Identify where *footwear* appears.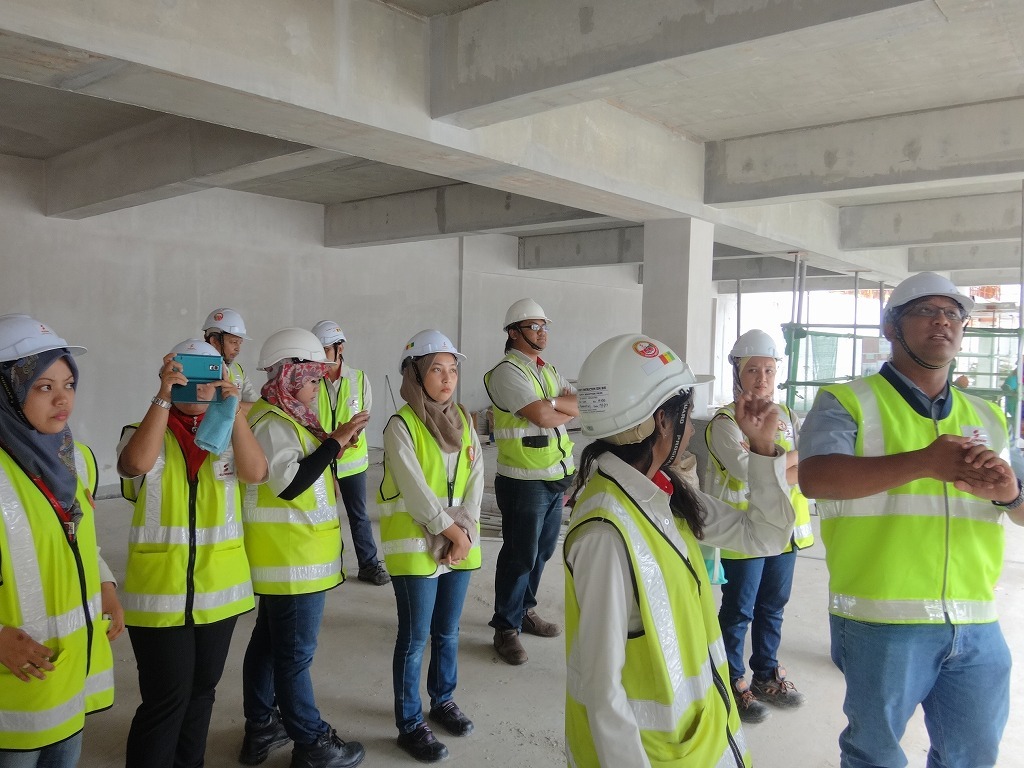
Appears at (left=727, top=673, right=775, bottom=726).
